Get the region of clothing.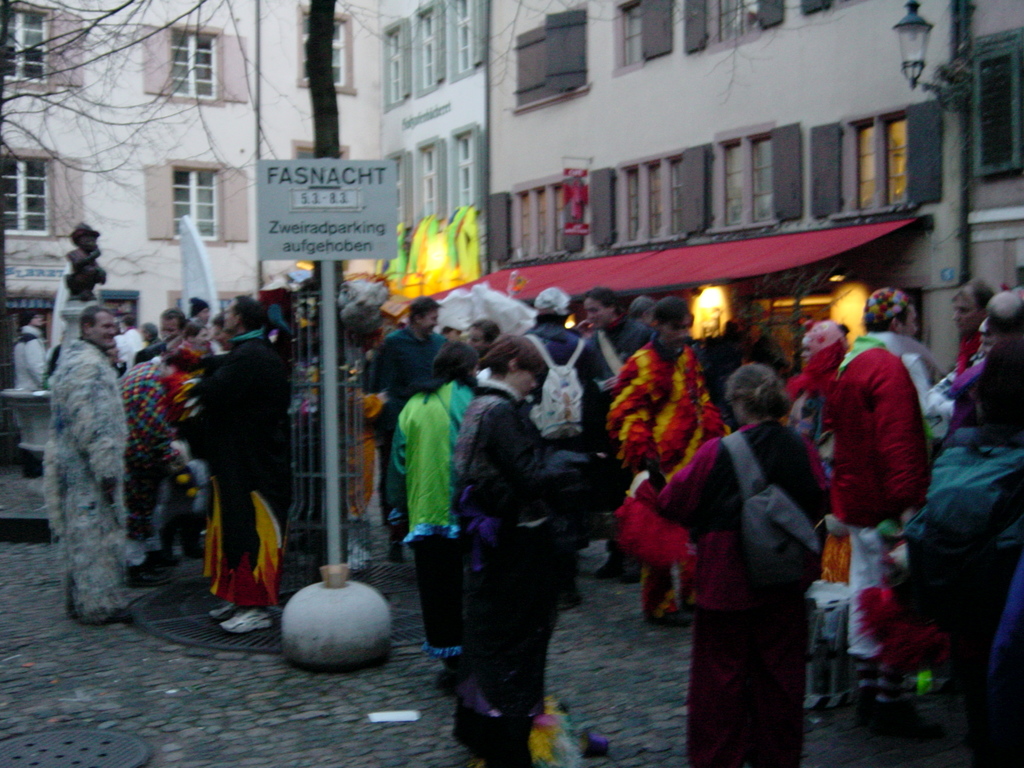
x1=592 y1=314 x2=654 y2=385.
